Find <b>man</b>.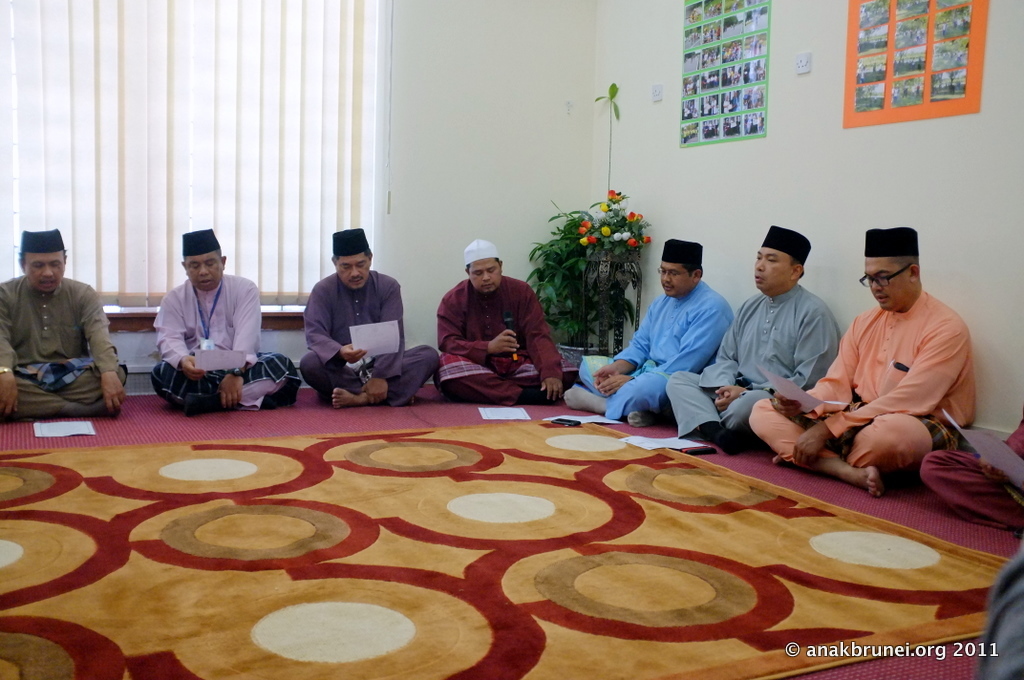
l=148, t=227, r=296, b=406.
